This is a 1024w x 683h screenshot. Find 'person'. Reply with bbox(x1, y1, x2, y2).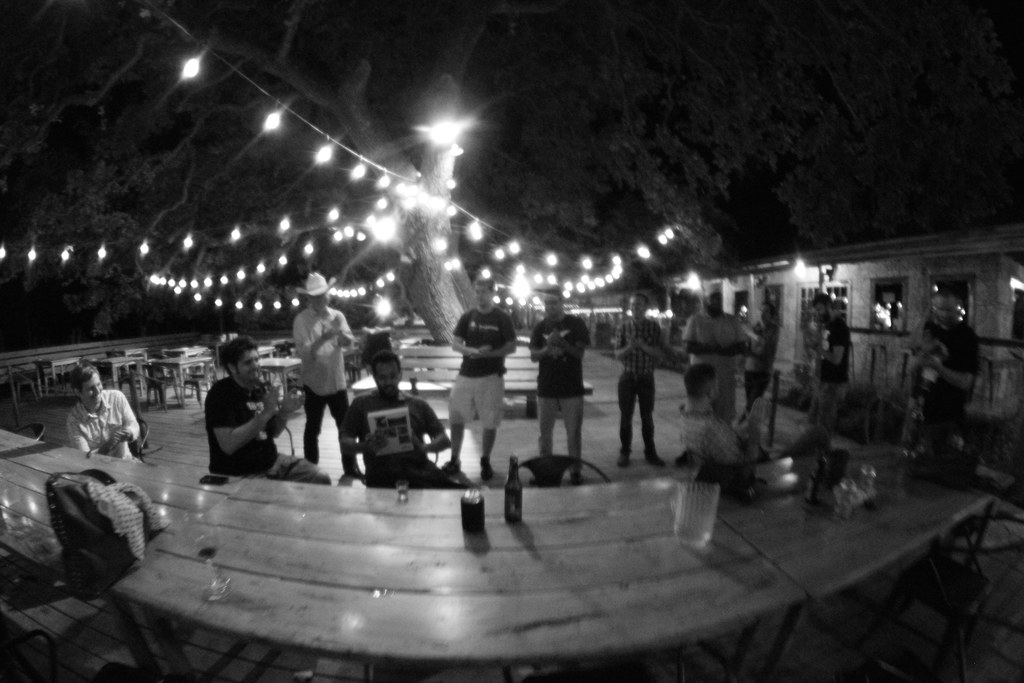
bbox(924, 289, 975, 435).
